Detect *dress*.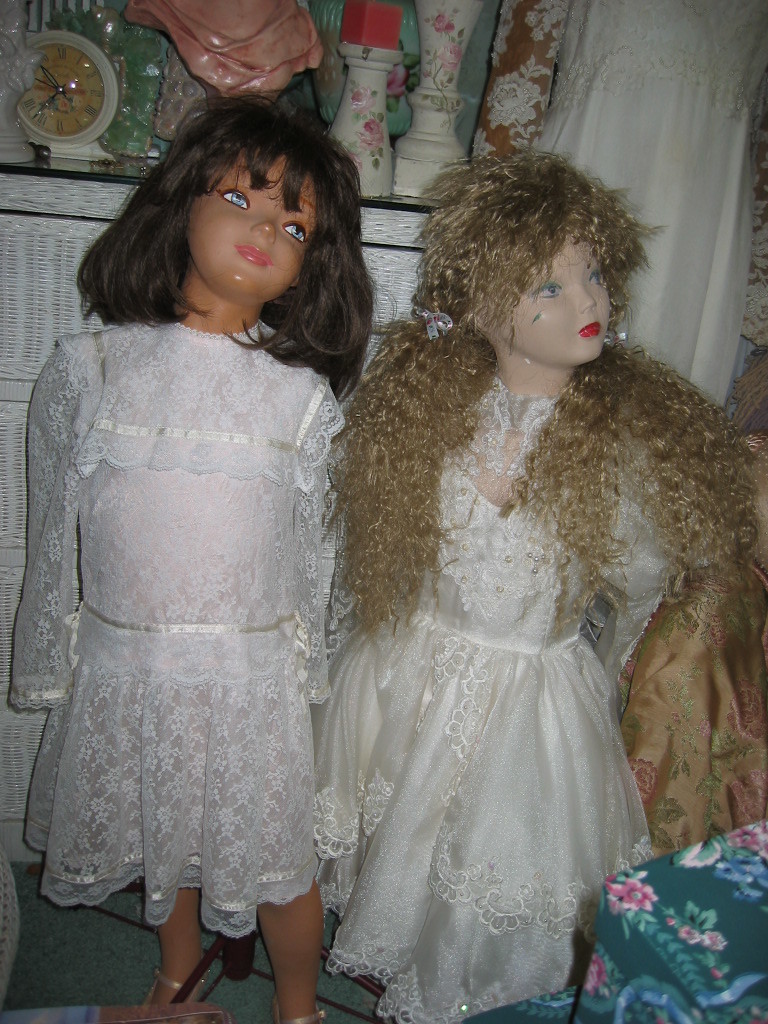
Detected at l=2, t=315, r=330, b=939.
